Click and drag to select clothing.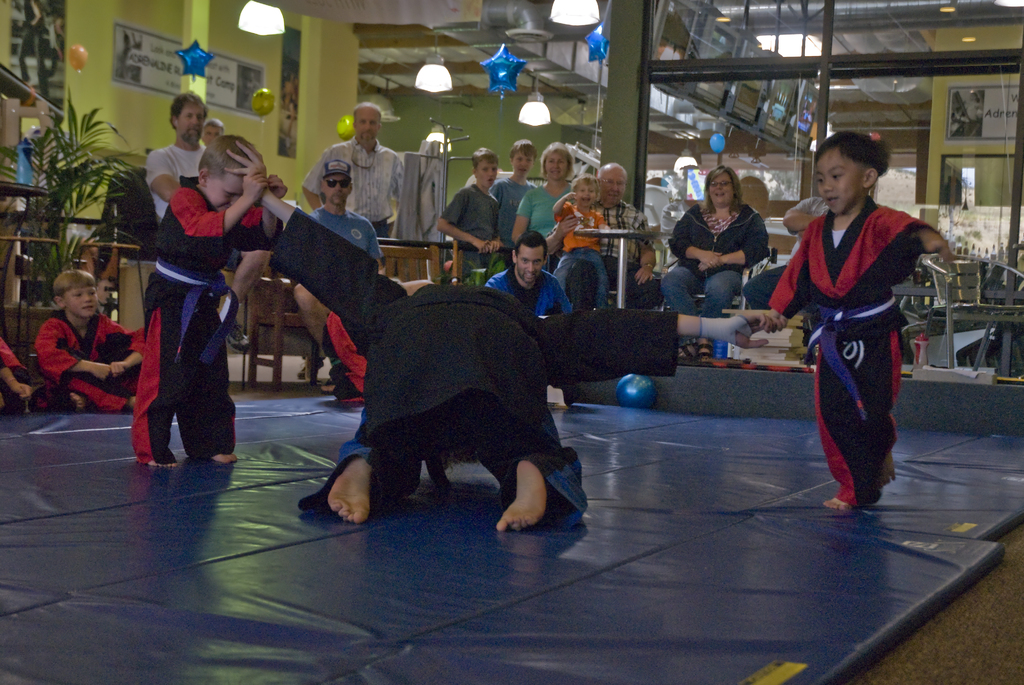
Selection: 547,193,618,331.
